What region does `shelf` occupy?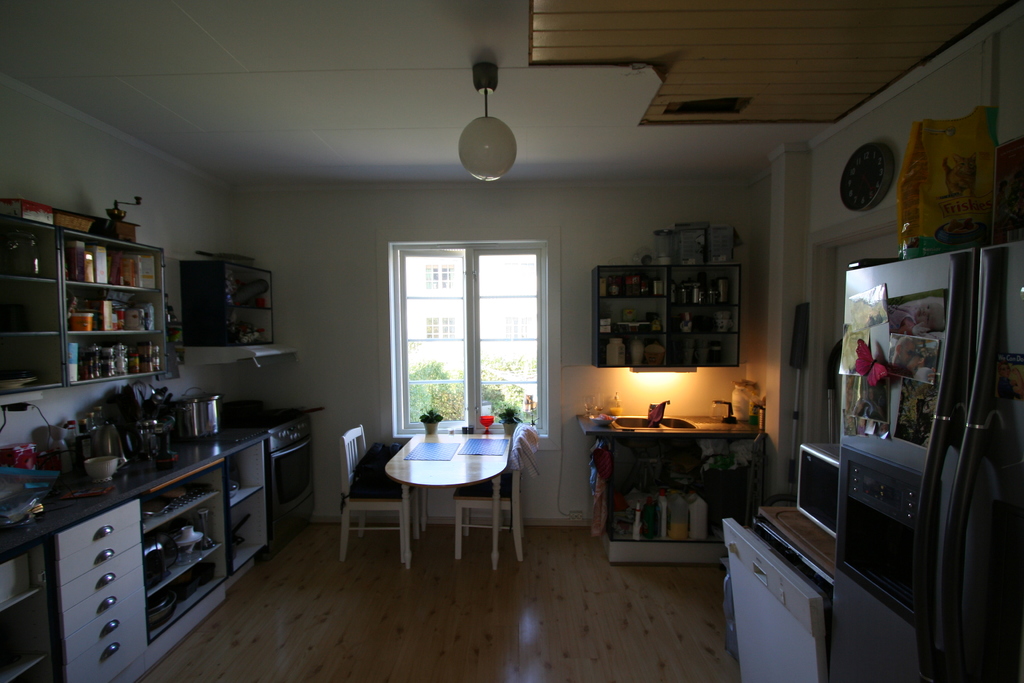
{"x1": 582, "y1": 256, "x2": 751, "y2": 366}.
